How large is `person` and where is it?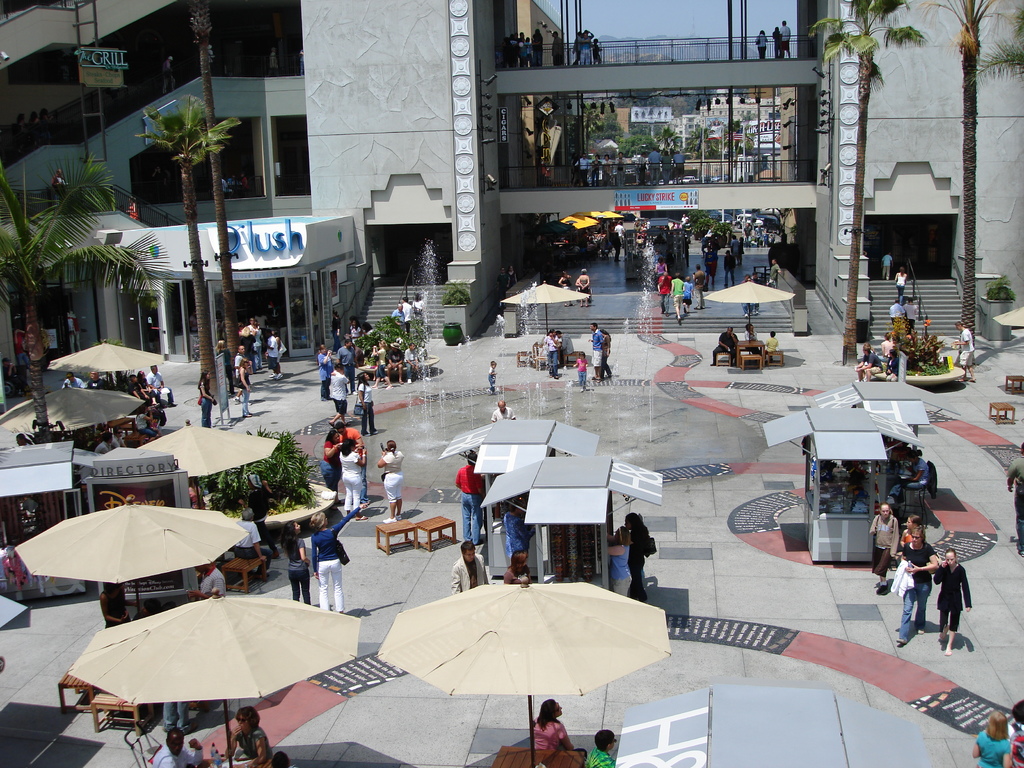
Bounding box: region(669, 273, 684, 318).
